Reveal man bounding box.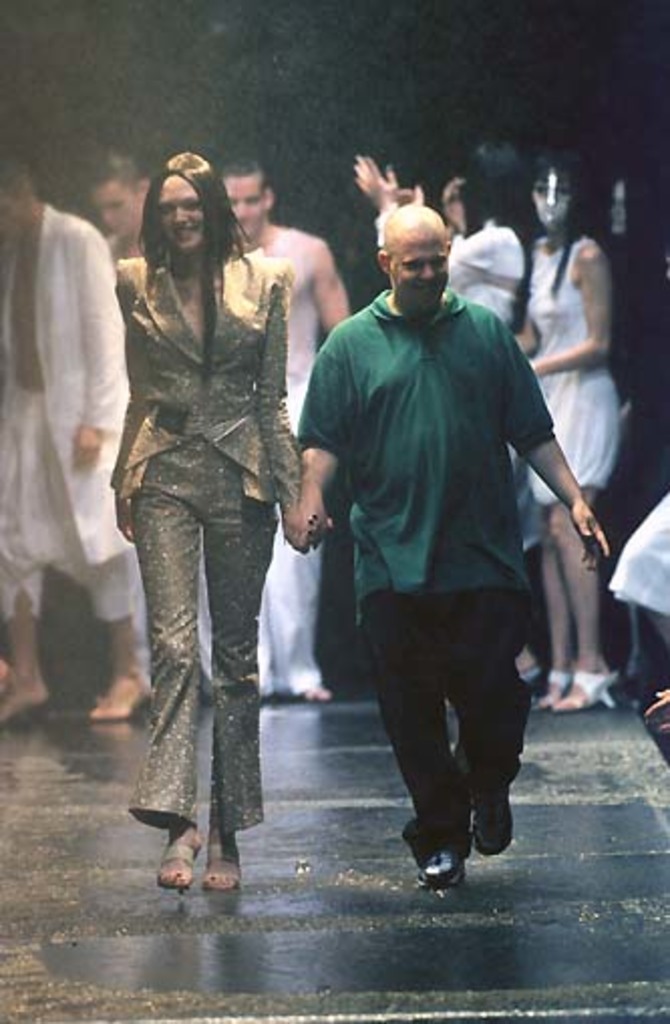
Revealed: rect(221, 159, 356, 702).
